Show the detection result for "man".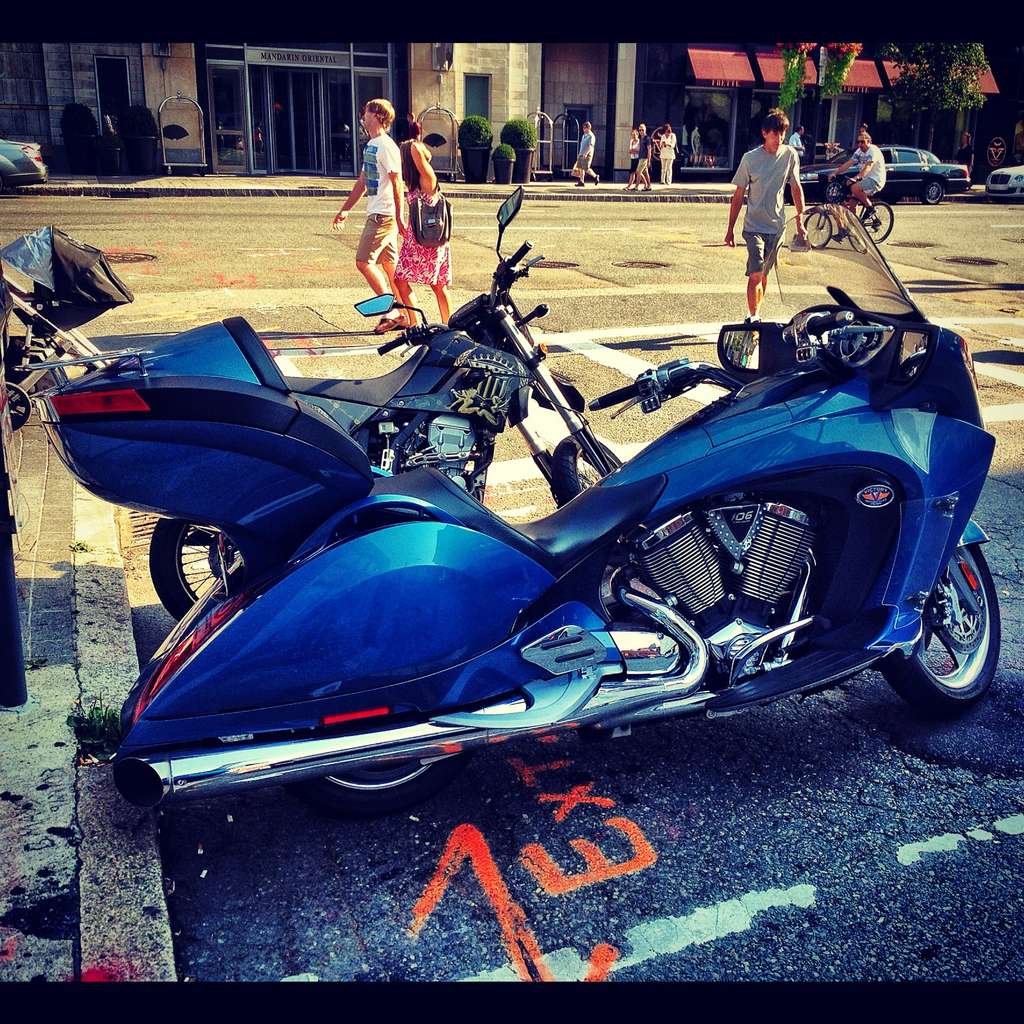
[x1=790, y1=124, x2=808, y2=161].
